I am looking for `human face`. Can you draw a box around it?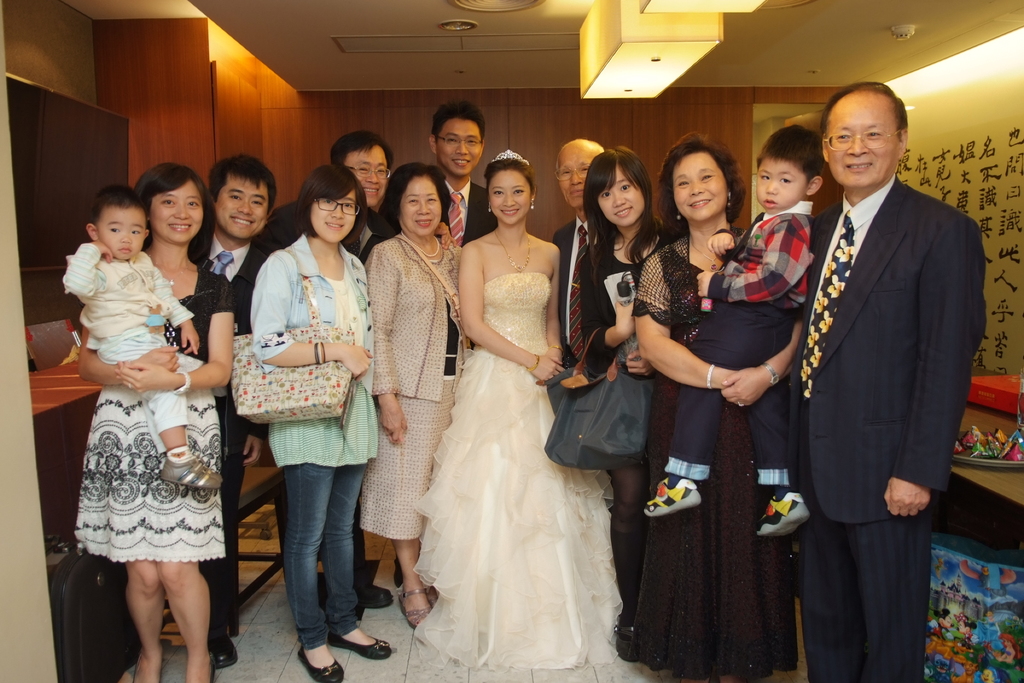
Sure, the bounding box is (150,177,202,245).
